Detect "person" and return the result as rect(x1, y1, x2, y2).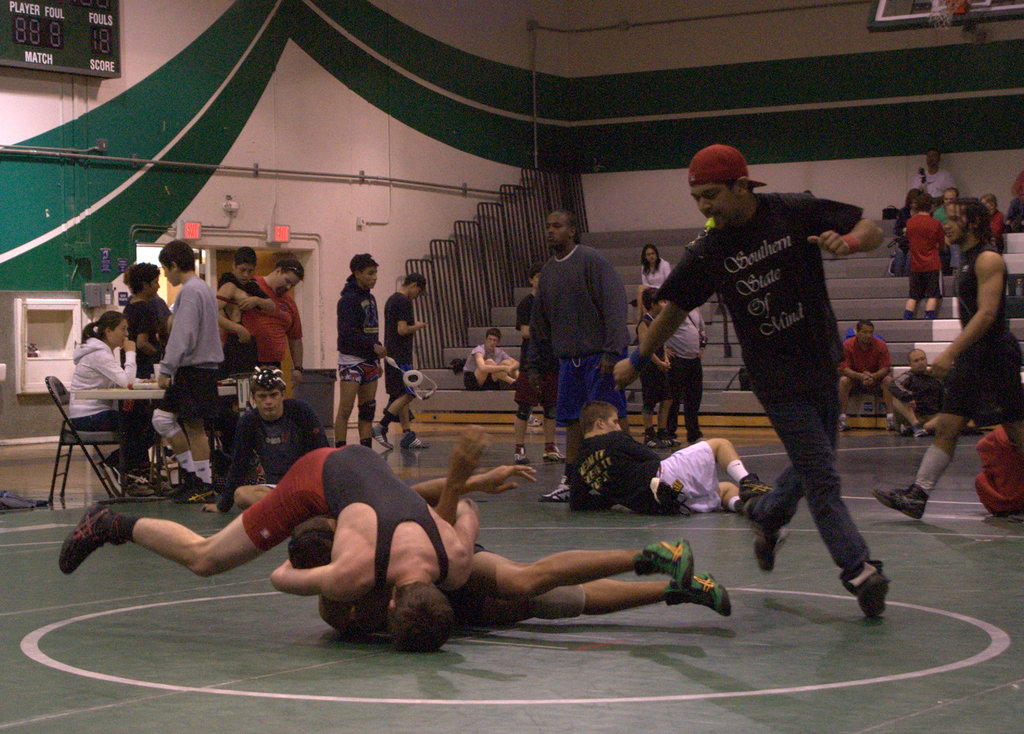
rect(998, 164, 1023, 232).
